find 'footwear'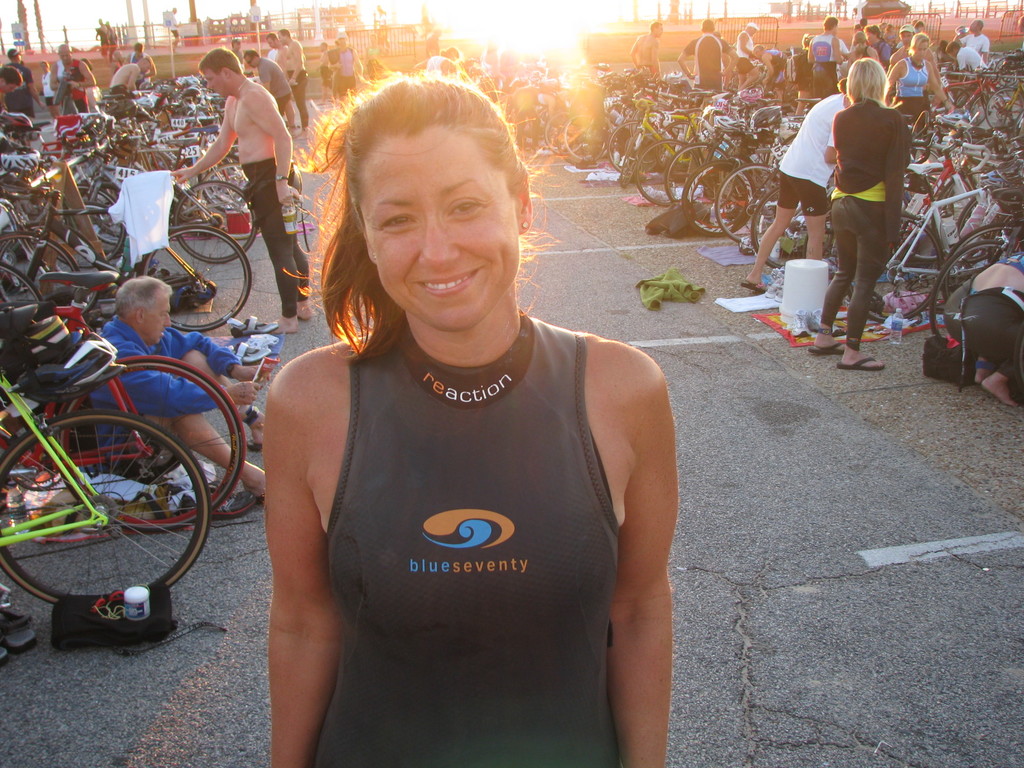
box=[234, 316, 278, 336]
